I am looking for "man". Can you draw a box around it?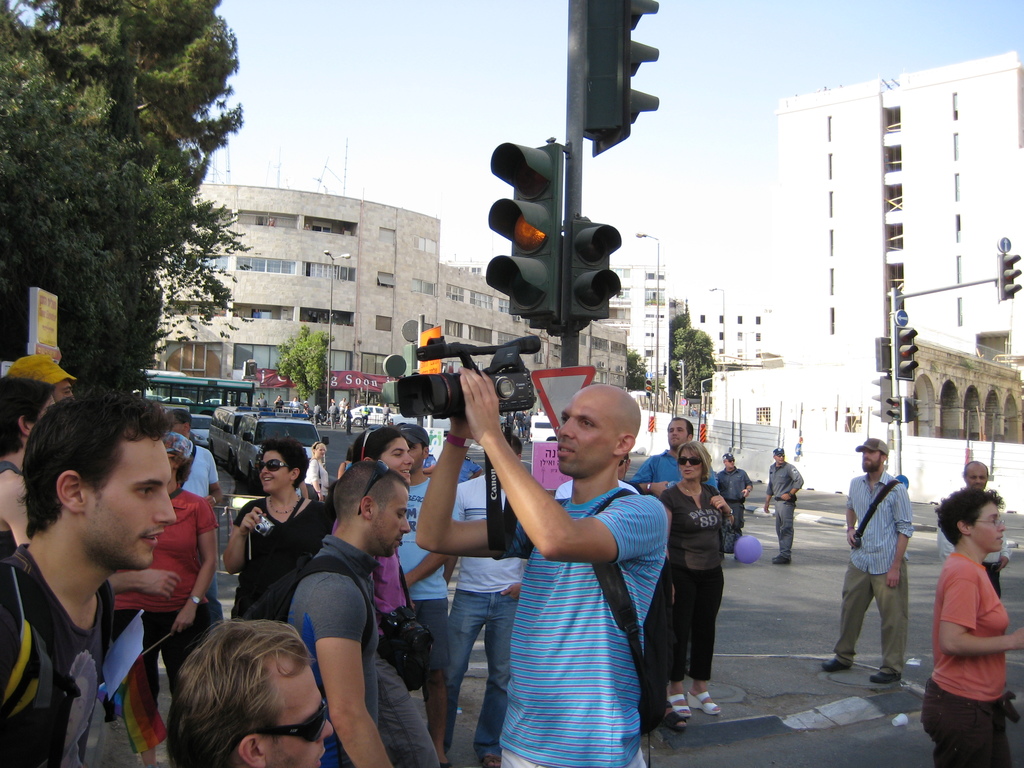
Sure, the bounding box is [764,446,803,565].
